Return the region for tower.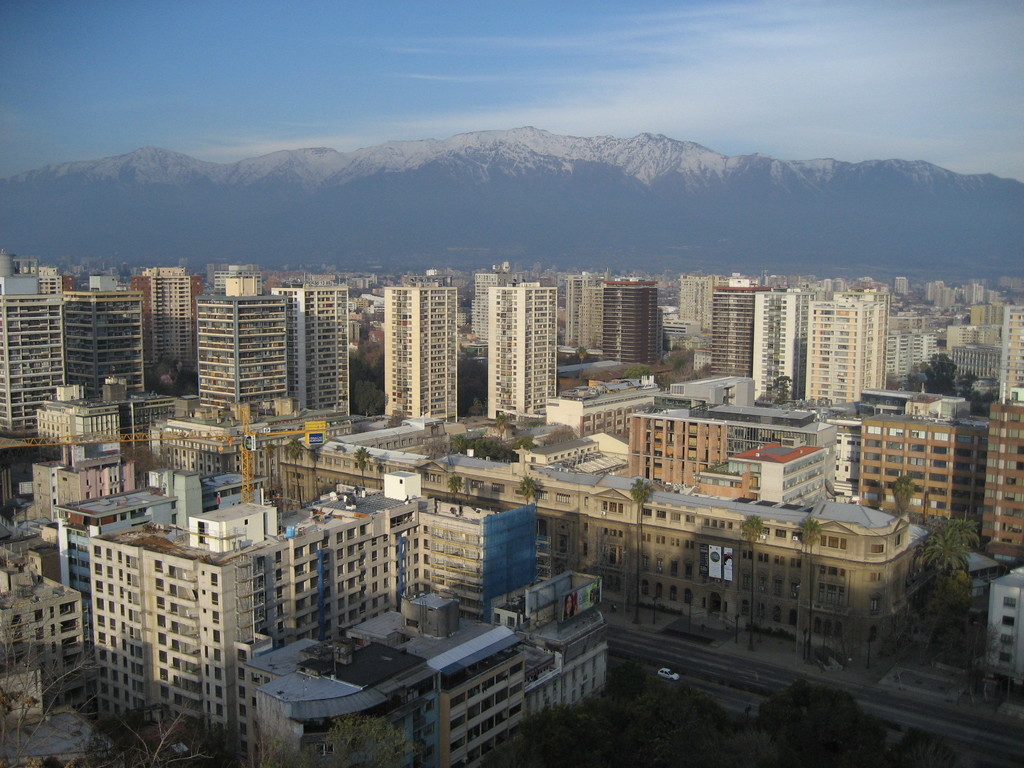
61/292/141/396.
